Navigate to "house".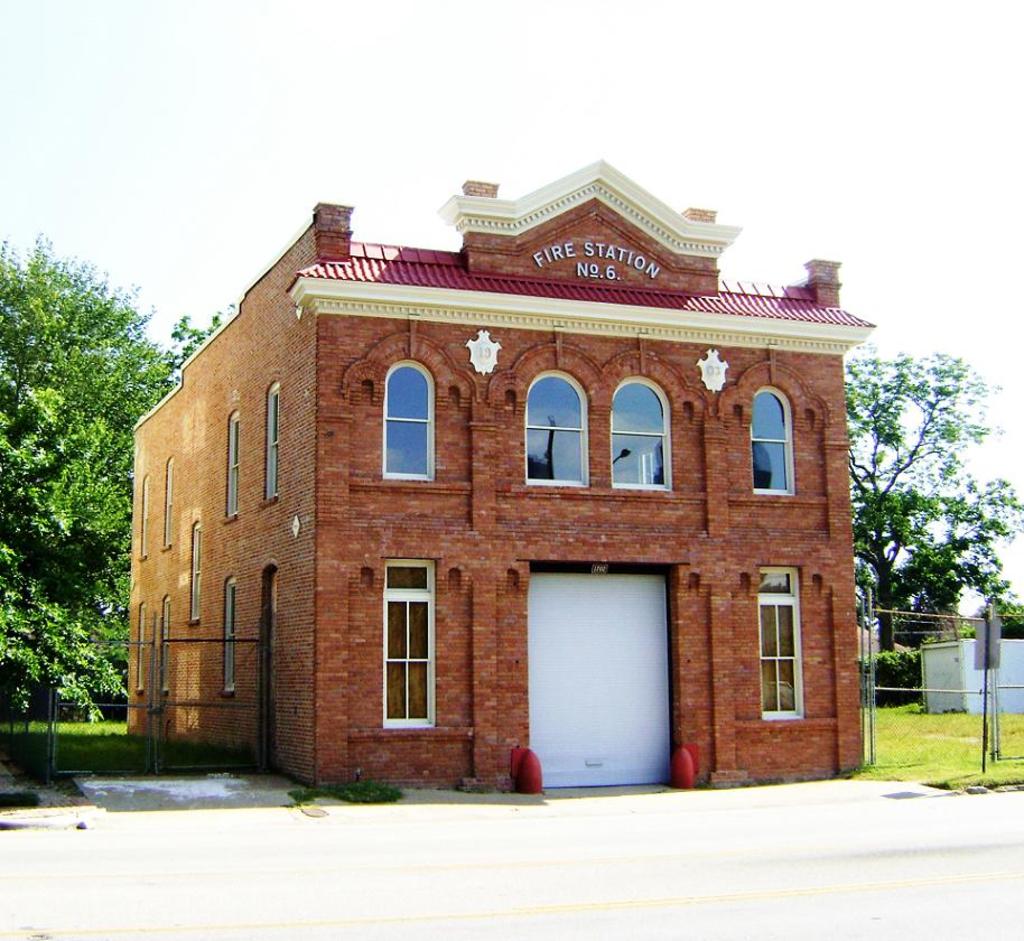
Navigation target: (x1=130, y1=153, x2=881, y2=792).
